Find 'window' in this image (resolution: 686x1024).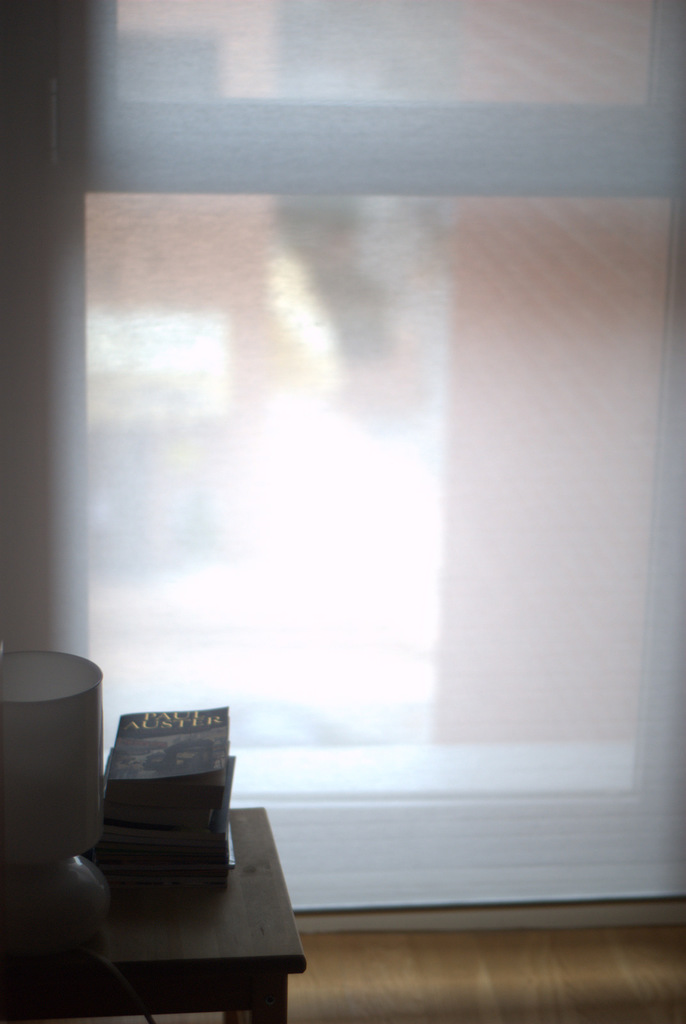
box(0, 0, 685, 1004).
